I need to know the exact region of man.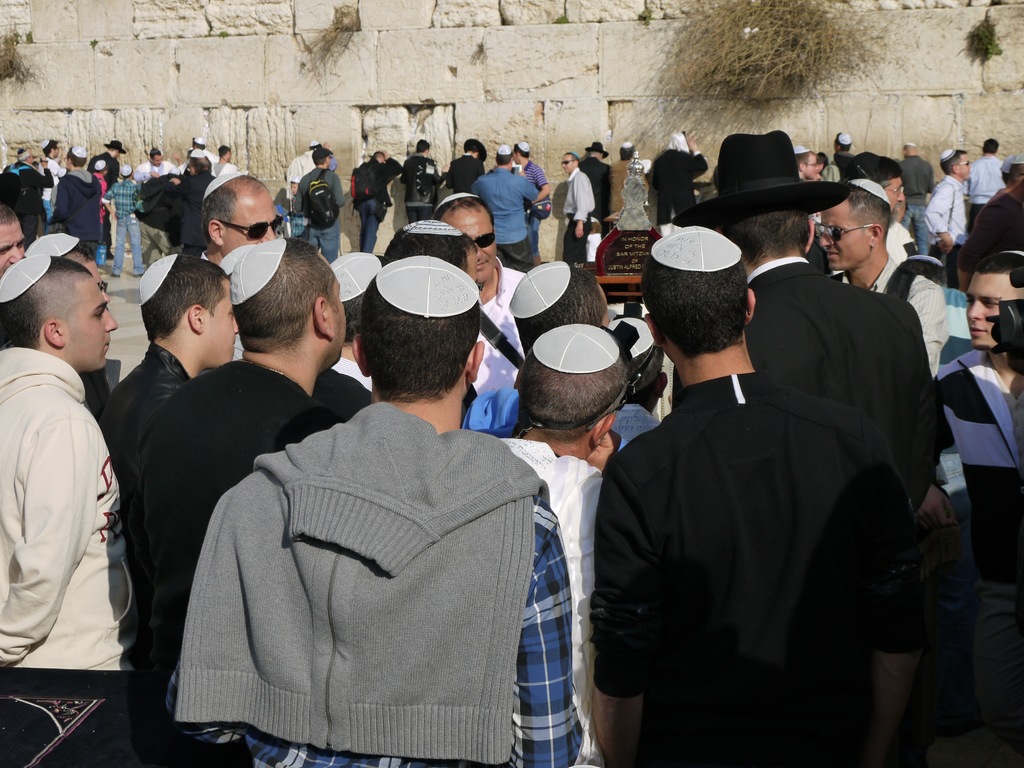
Region: bbox(896, 143, 936, 251).
